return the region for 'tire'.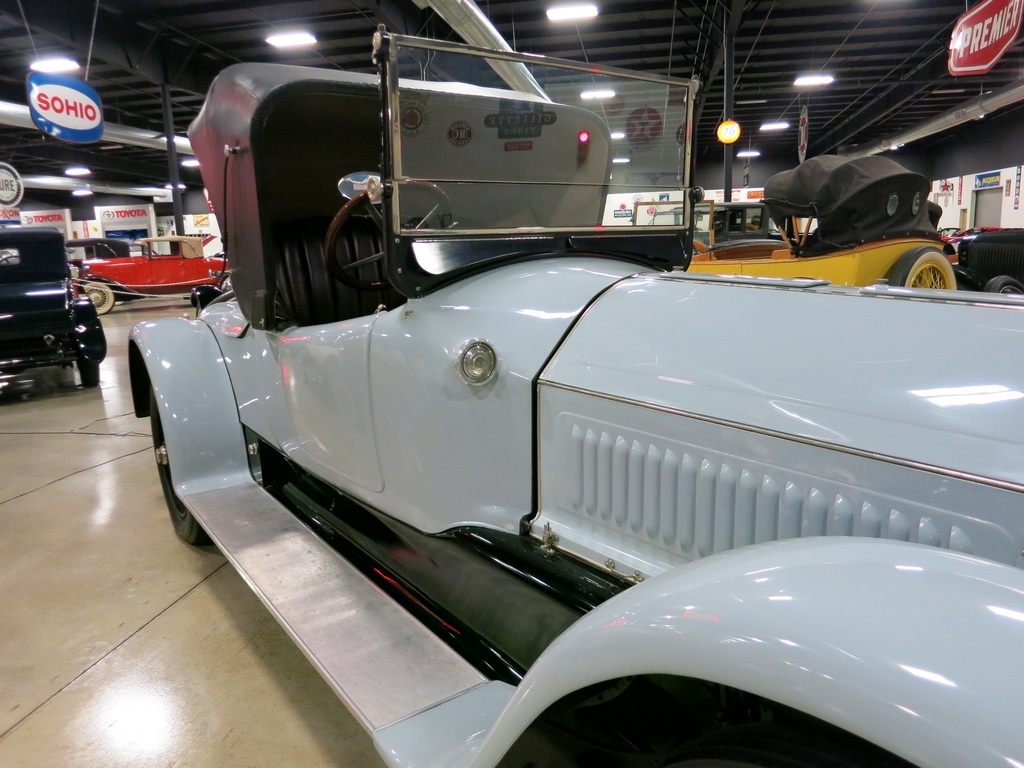
{"left": 75, "top": 360, "right": 104, "bottom": 388}.
